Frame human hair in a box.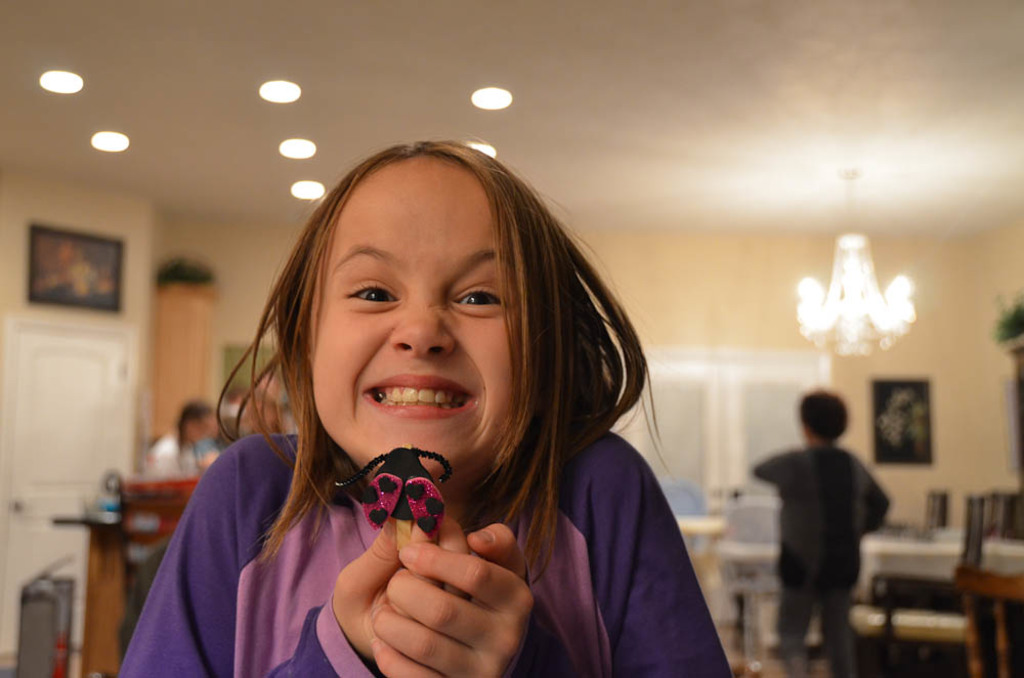
{"x1": 243, "y1": 155, "x2": 654, "y2": 528}.
